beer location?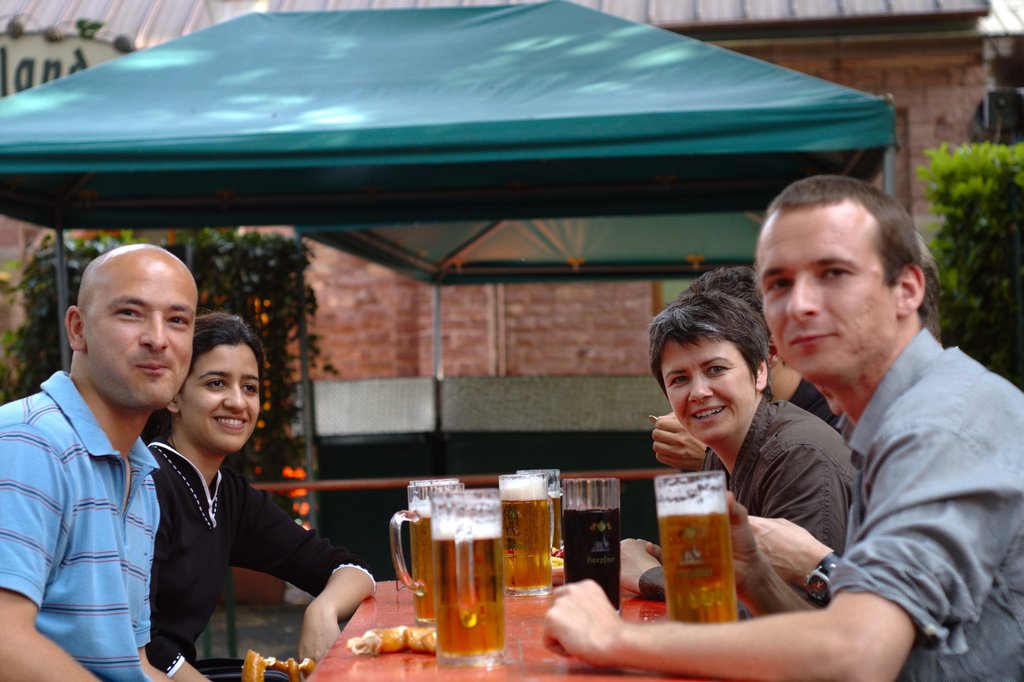
(503,494,546,590)
